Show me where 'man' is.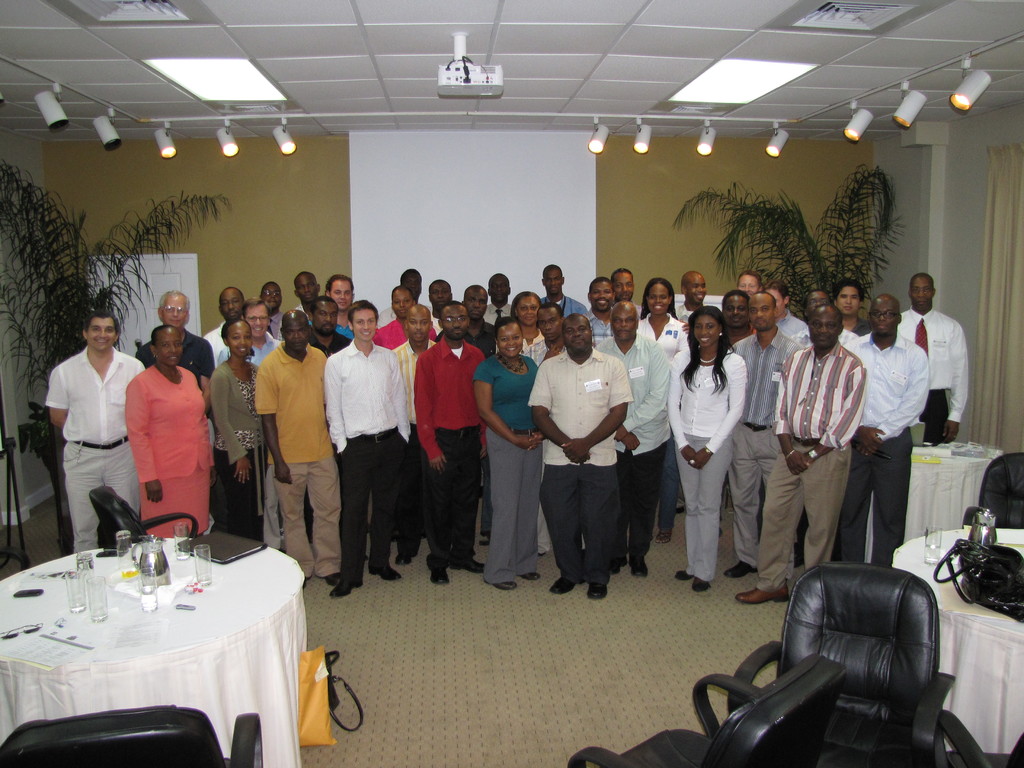
'man' is at 423 278 458 339.
